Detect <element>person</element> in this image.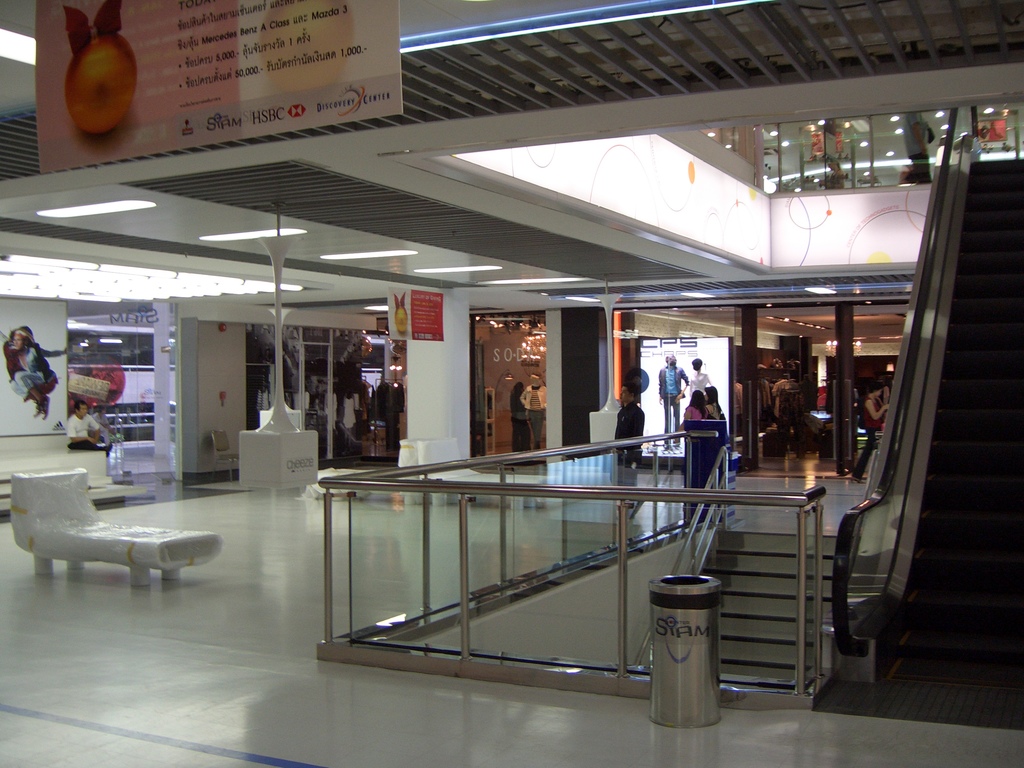
Detection: <box>706,383,724,420</box>.
